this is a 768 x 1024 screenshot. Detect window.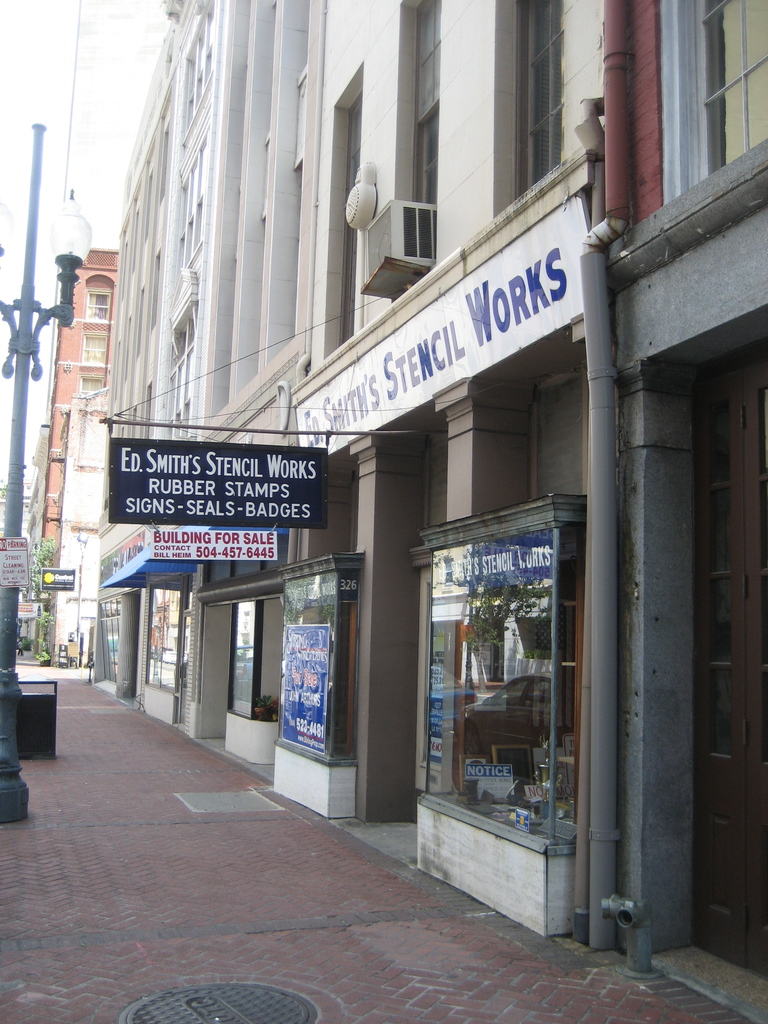
{"x1": 88, "y1": 275, "x2": 114, "y2": 323}.
